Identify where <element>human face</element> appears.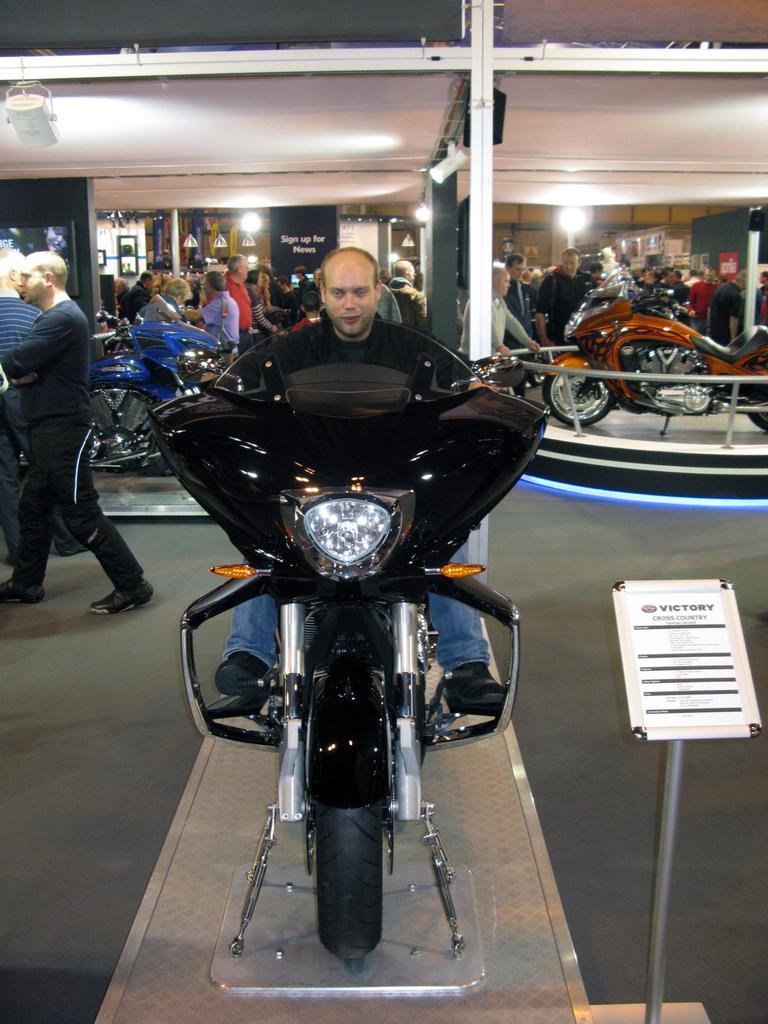
Appears at {"left": 499, "top": 273, "right": 511, "bottom": 296}.
